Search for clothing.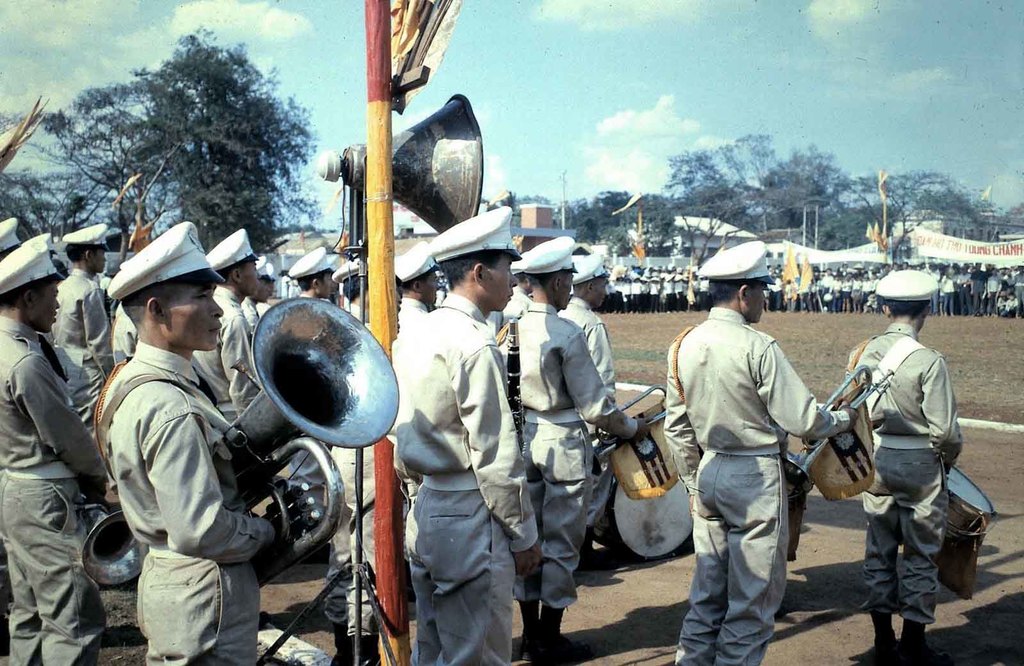
Found at pyautogui.locateOnScreen(502, 286, 531, 324).
